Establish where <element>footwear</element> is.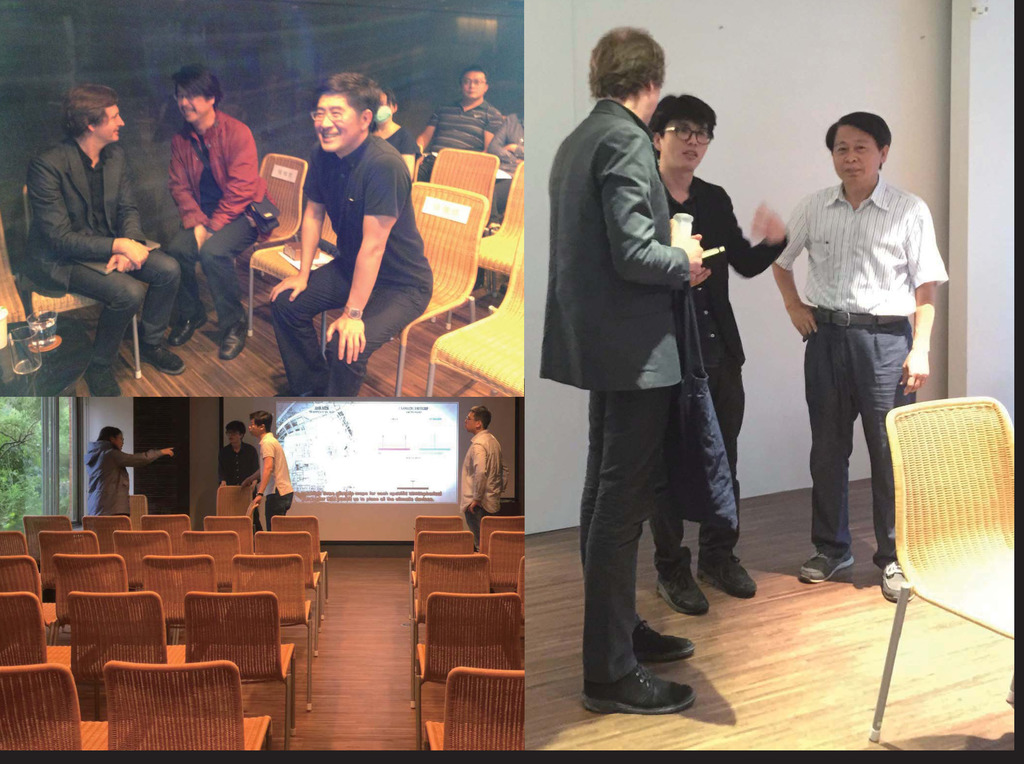
Established at (657,570,711,612).
